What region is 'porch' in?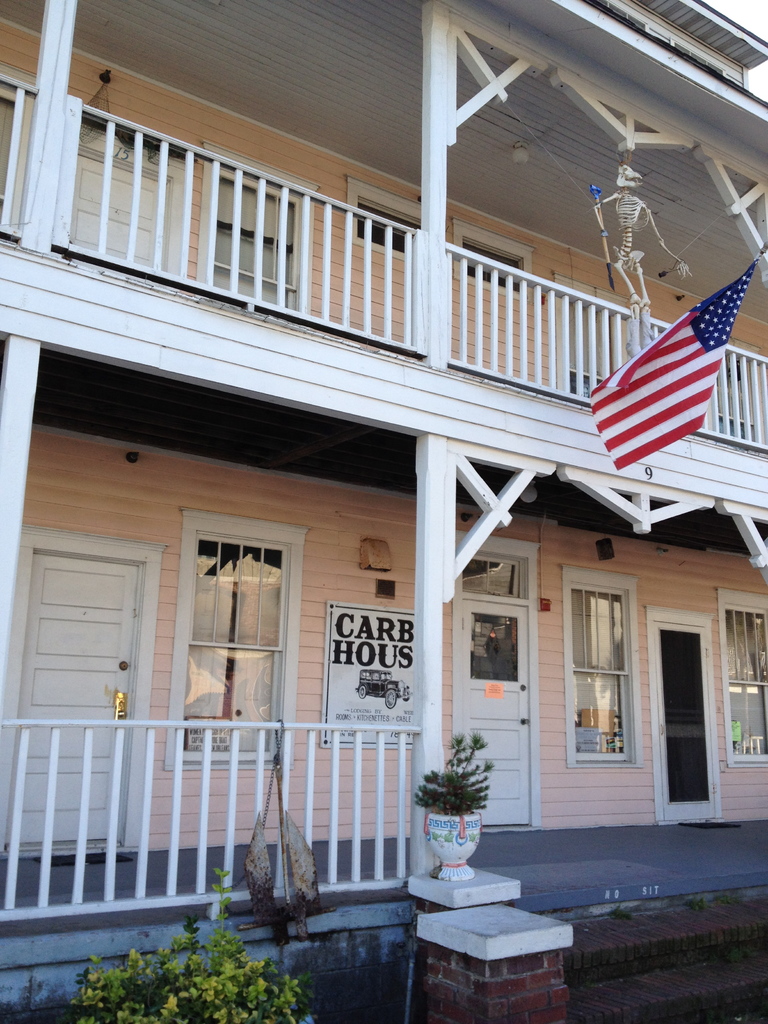
select_region(0, 691, 434, 956).
